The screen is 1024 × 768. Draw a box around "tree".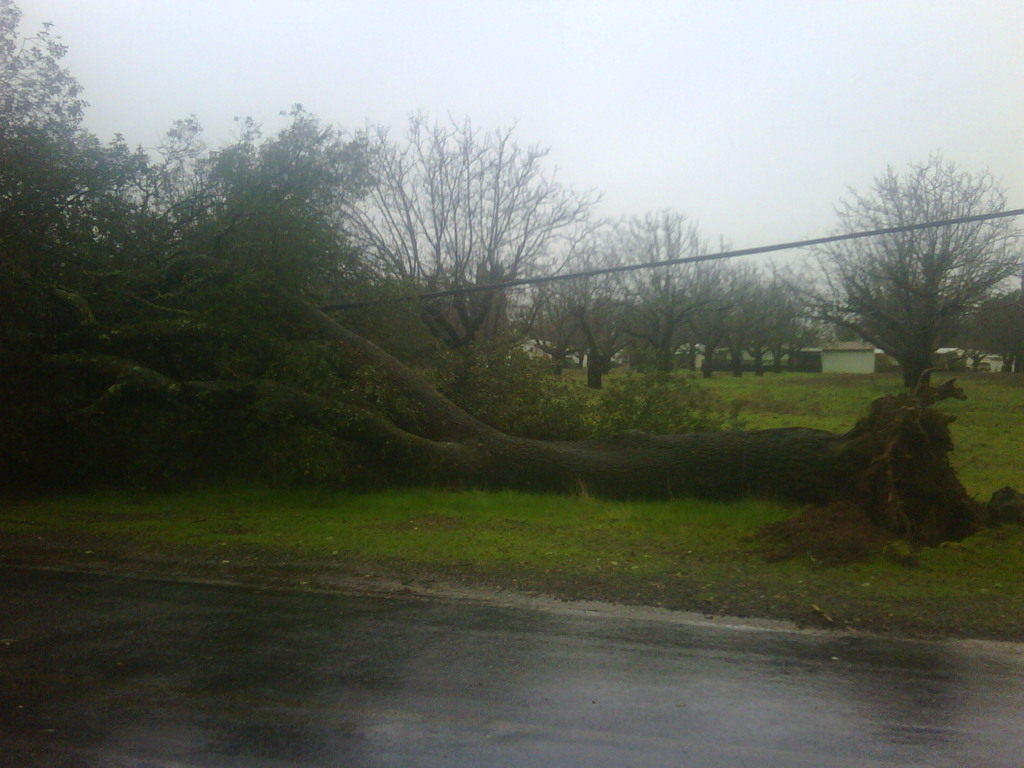
crop(116, 106, 223, 265).
